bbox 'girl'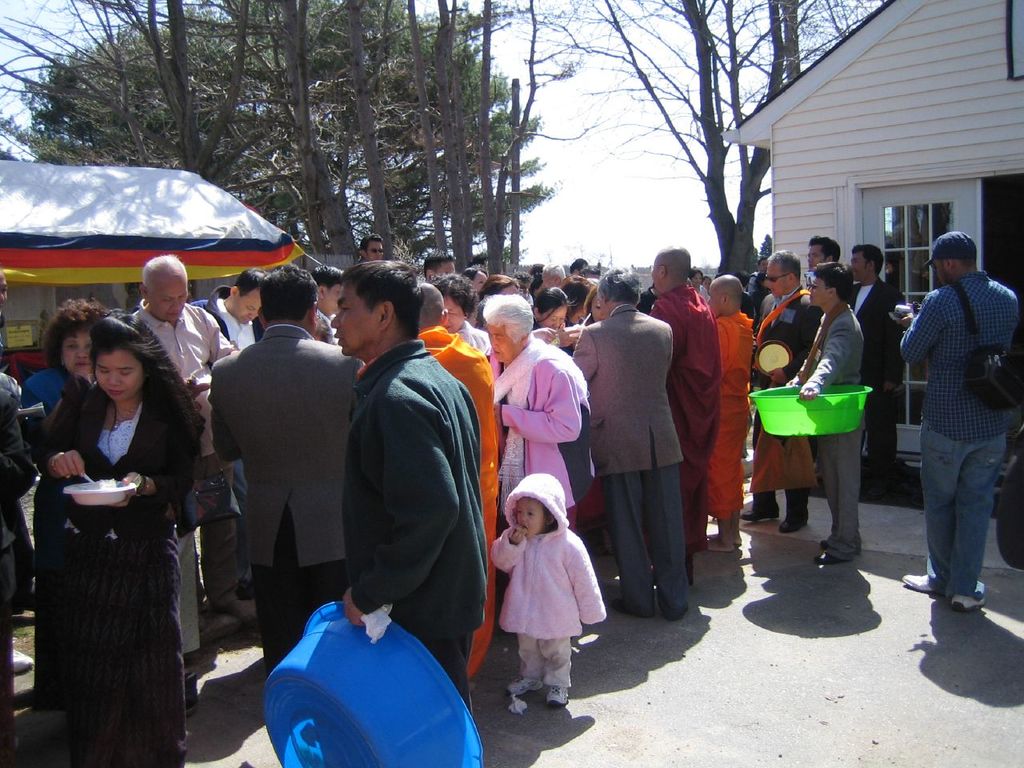
{"x1": 40, "y1": 310, "x2": 202, "y2": 766}
